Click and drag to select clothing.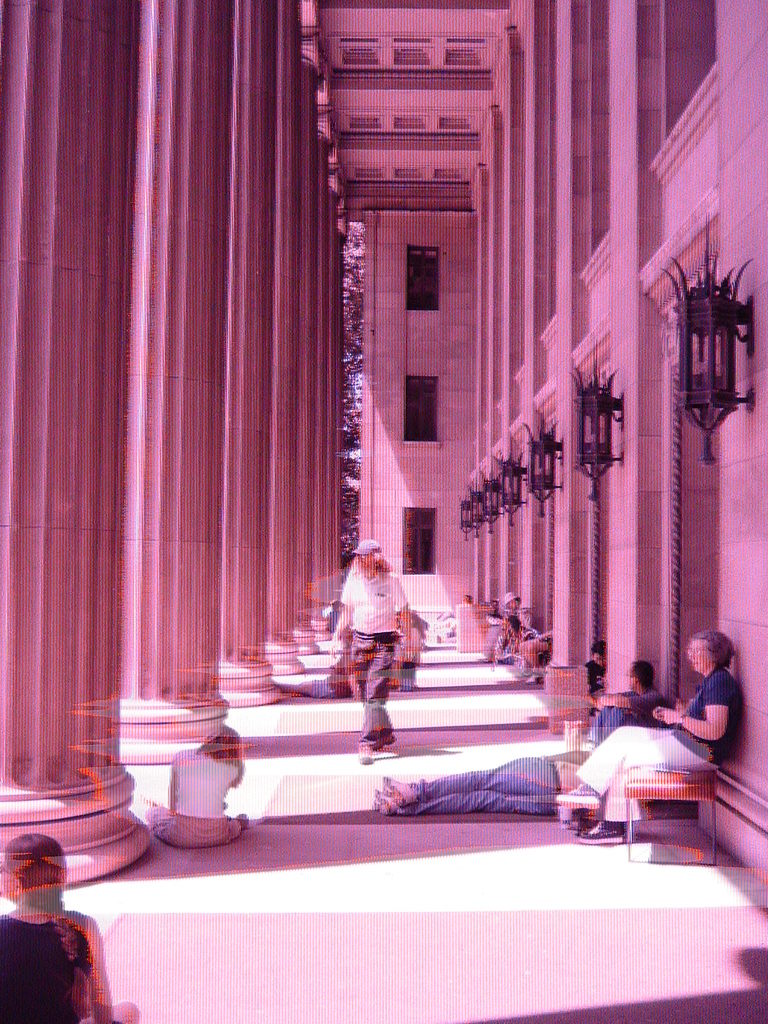
Selection: x1=577, y1=667, x2=739, y2=821.
